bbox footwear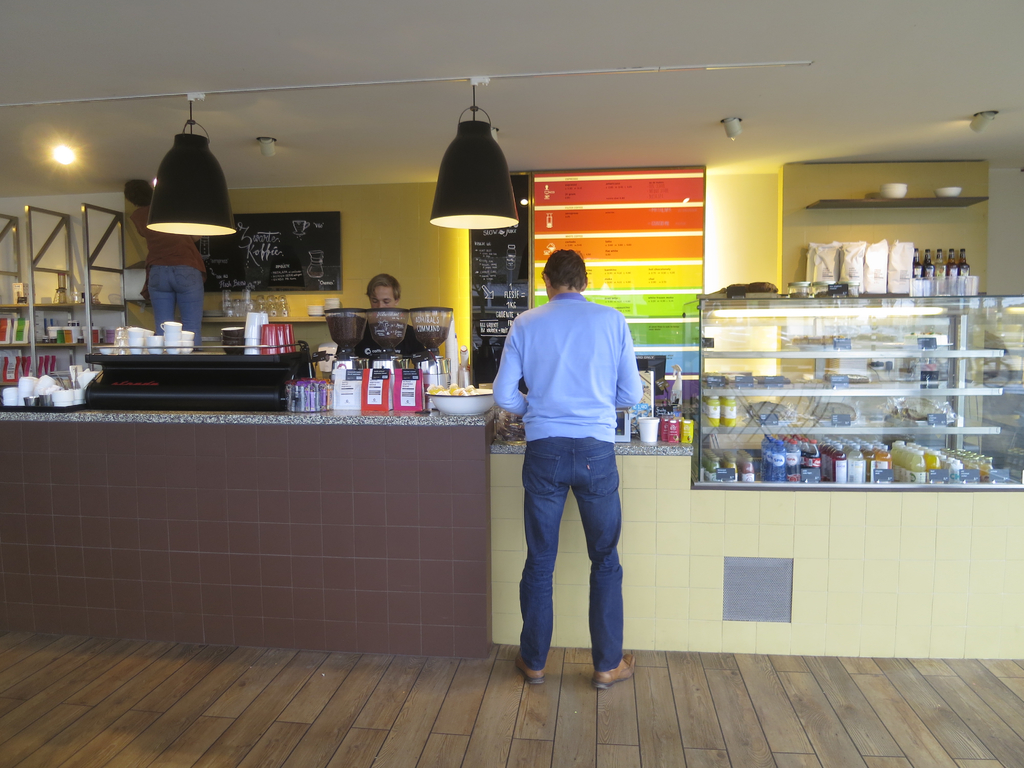
(601,644,639,691)
